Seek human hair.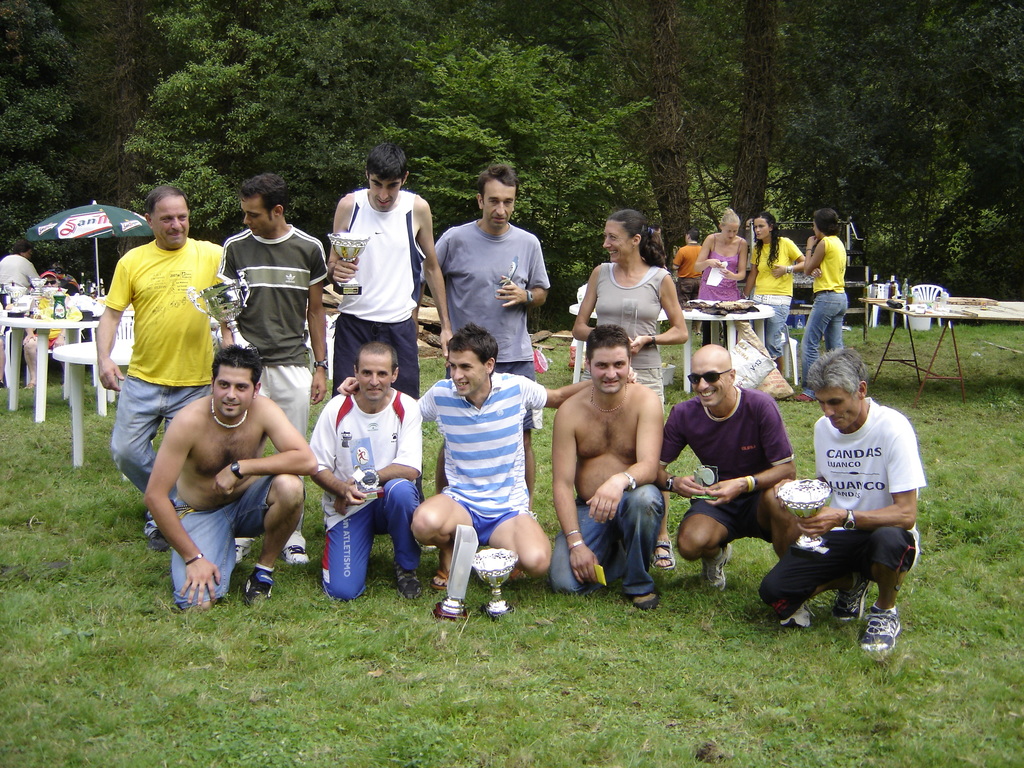
[719,208,744,229].
